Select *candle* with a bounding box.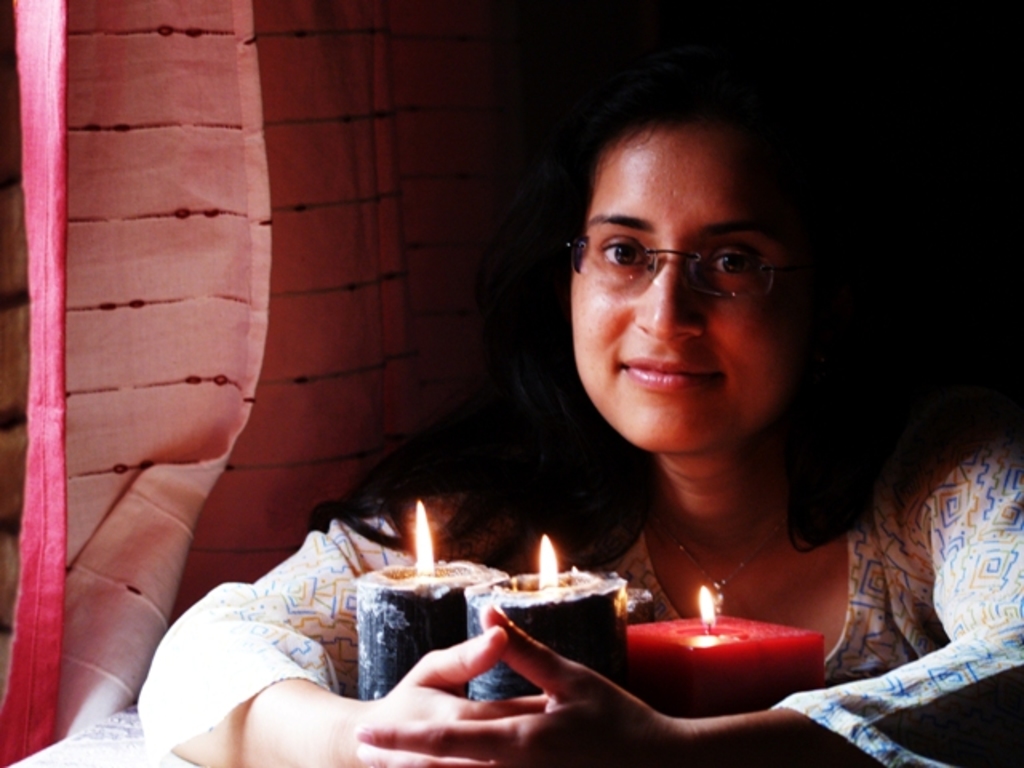
[x1=466, y1=534, x2=624, y2=704].
